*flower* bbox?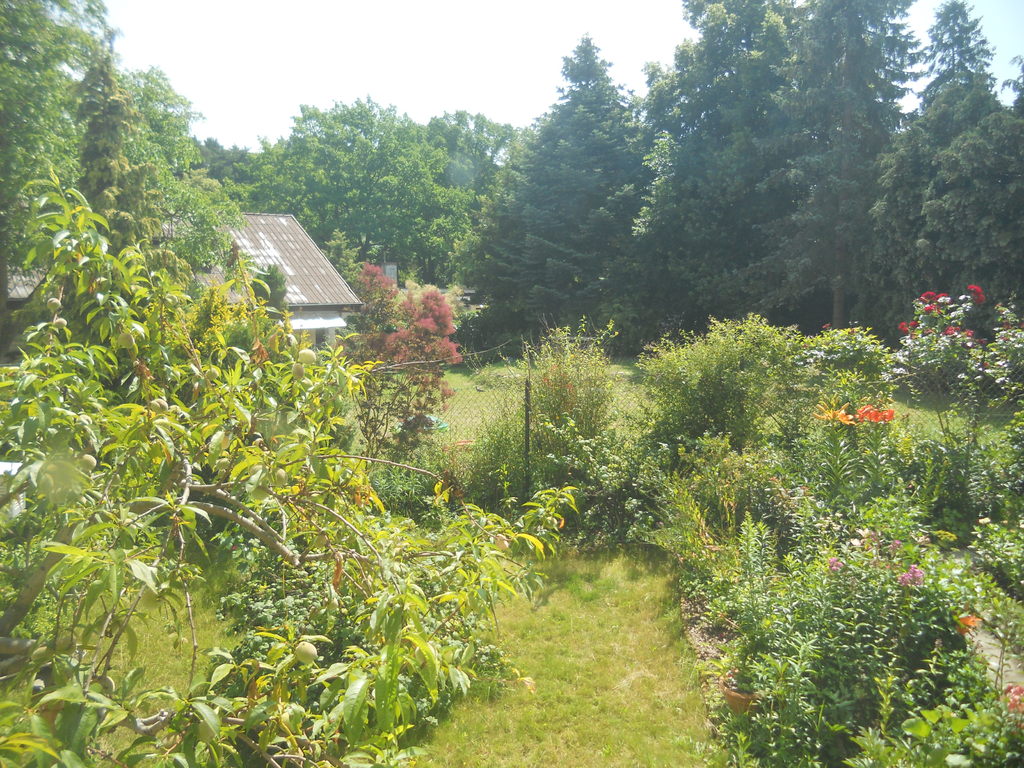
828, 556, 843, 575
